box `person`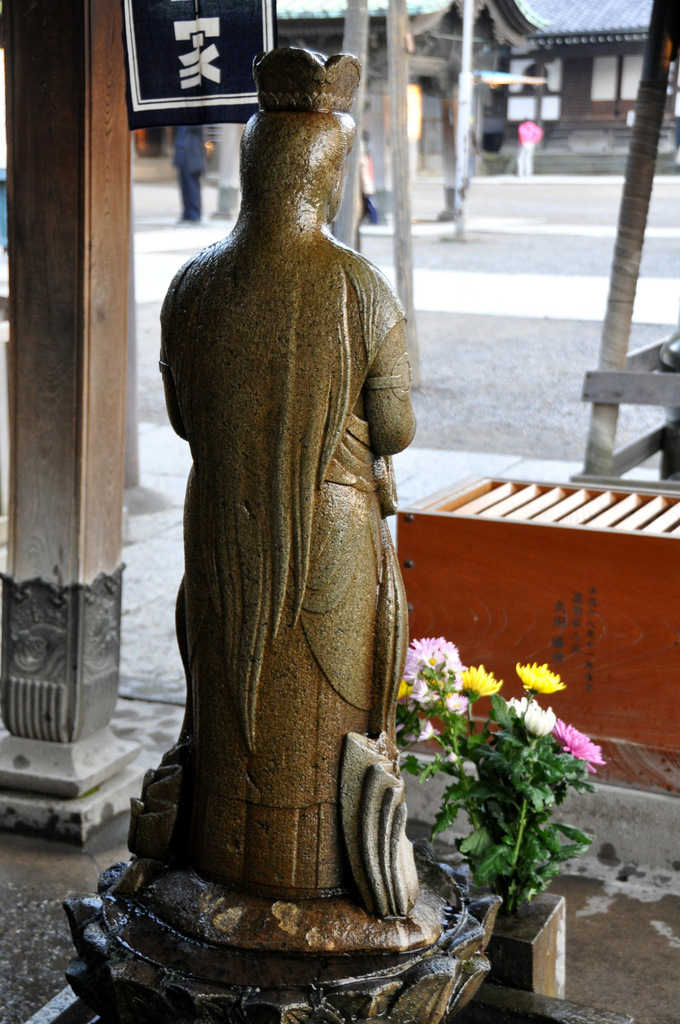
bbox=[520, 113, 546, 161]
